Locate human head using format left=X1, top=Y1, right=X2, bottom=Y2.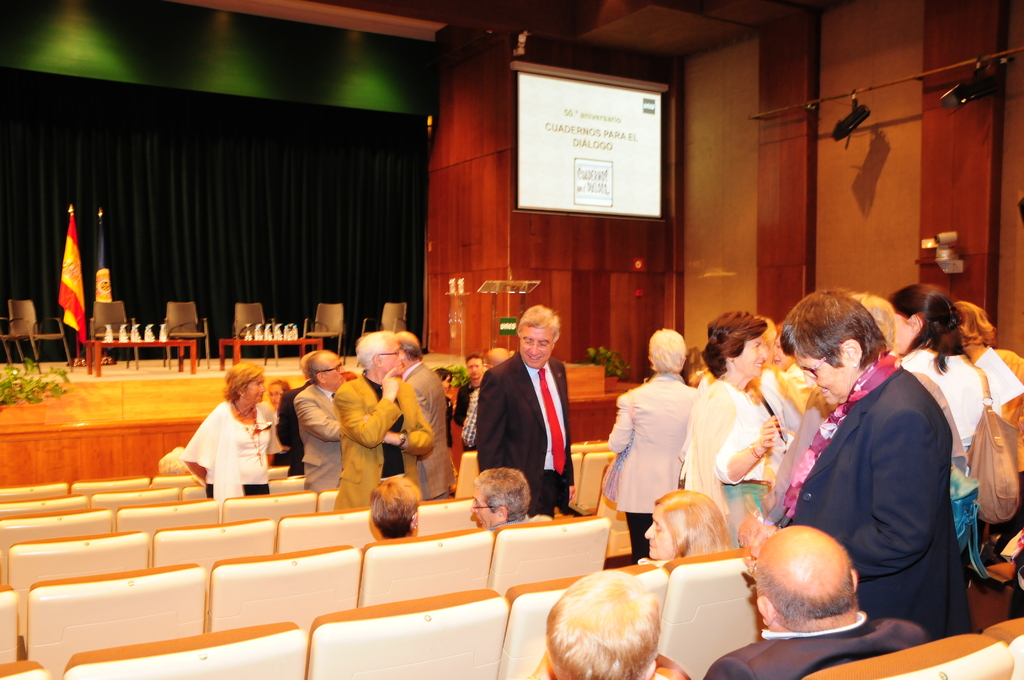
left=547, top=567, right=656, bottom=679.
